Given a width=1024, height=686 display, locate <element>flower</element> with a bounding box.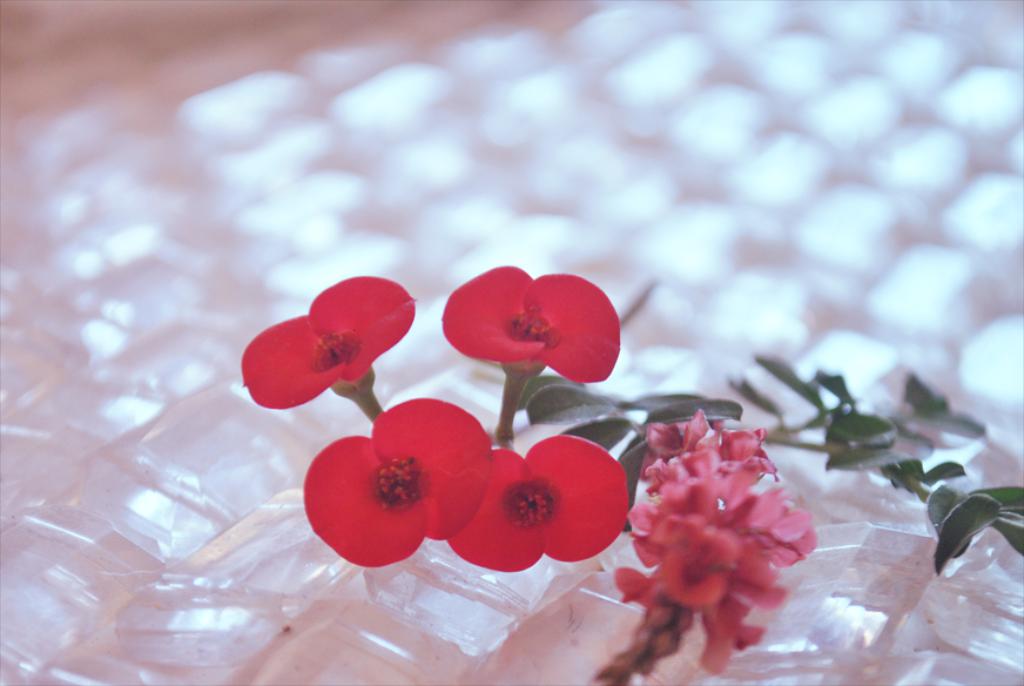
Located: 450,432,627,570.
